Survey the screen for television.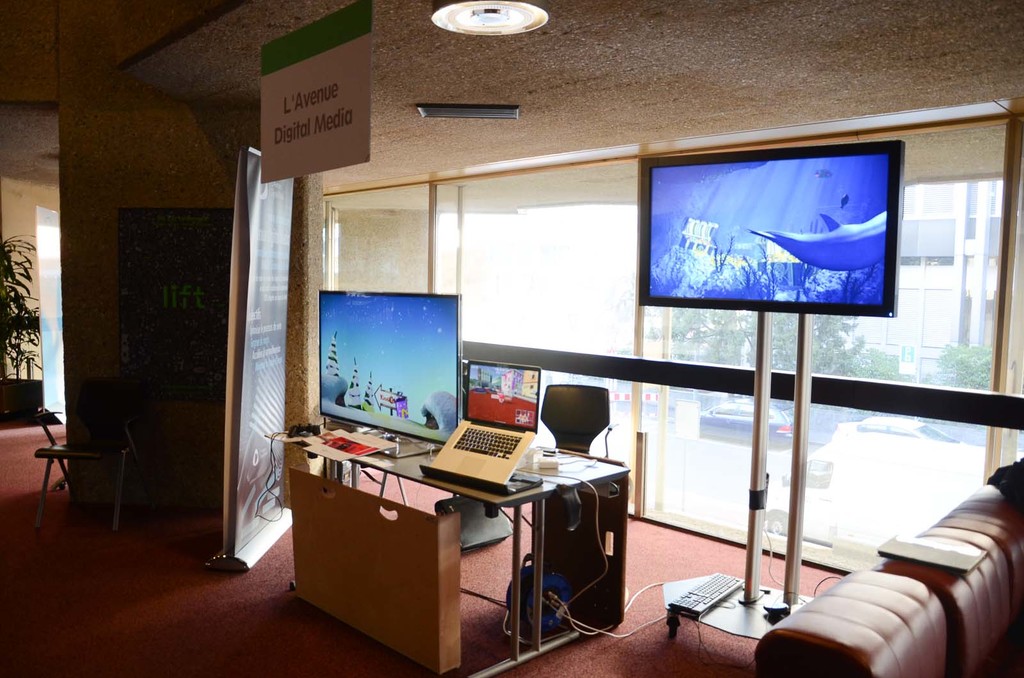
Survey found: bbox=[320, 290, 464, 459].
